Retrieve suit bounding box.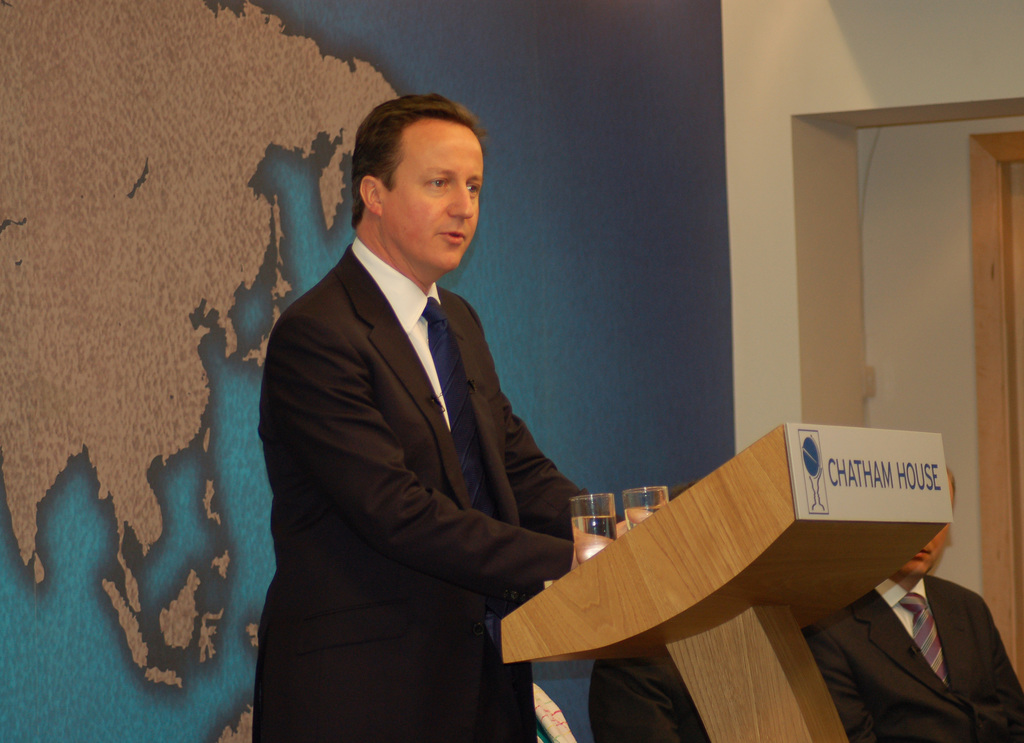
Bounding box: {"left": 250, "top": 240, "right": 607, "bottom": 742}.
